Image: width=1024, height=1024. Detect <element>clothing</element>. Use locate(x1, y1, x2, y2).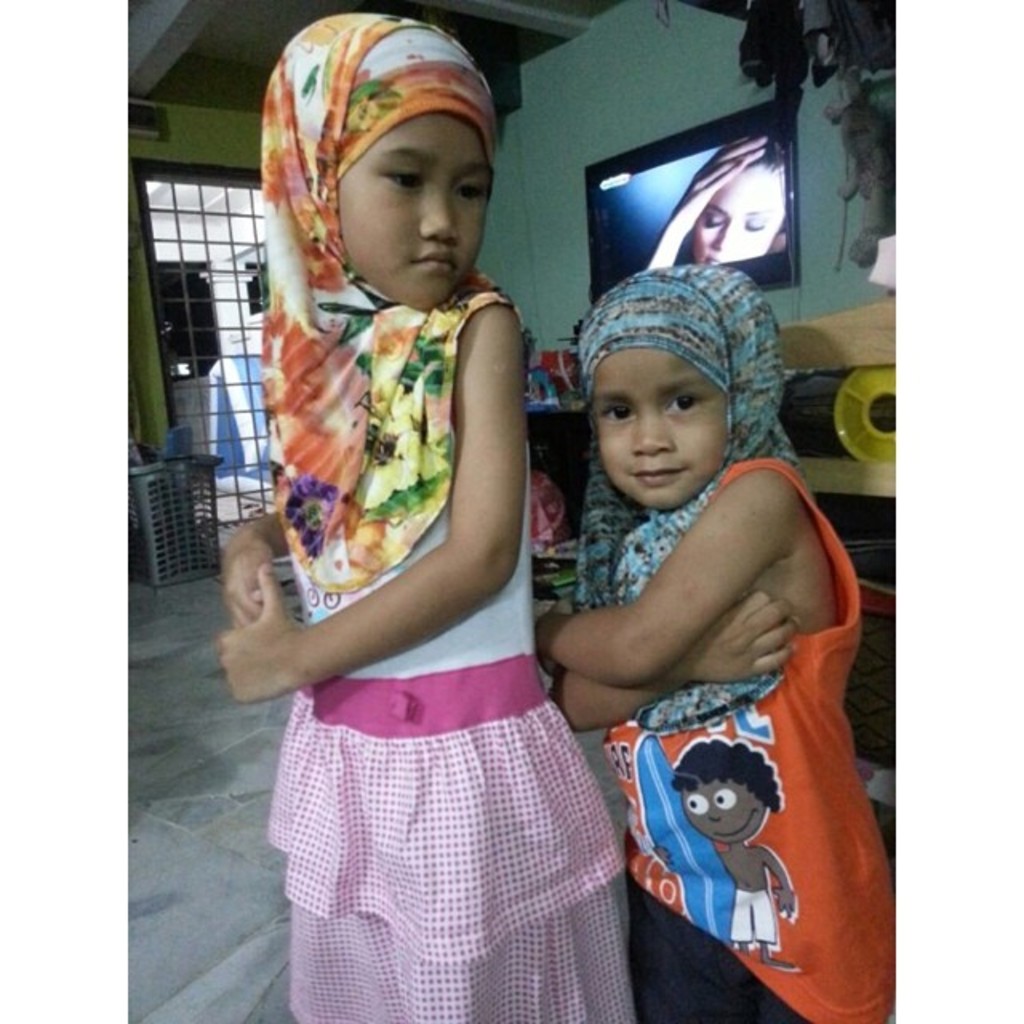
locate(582, 258, 802, 717).
